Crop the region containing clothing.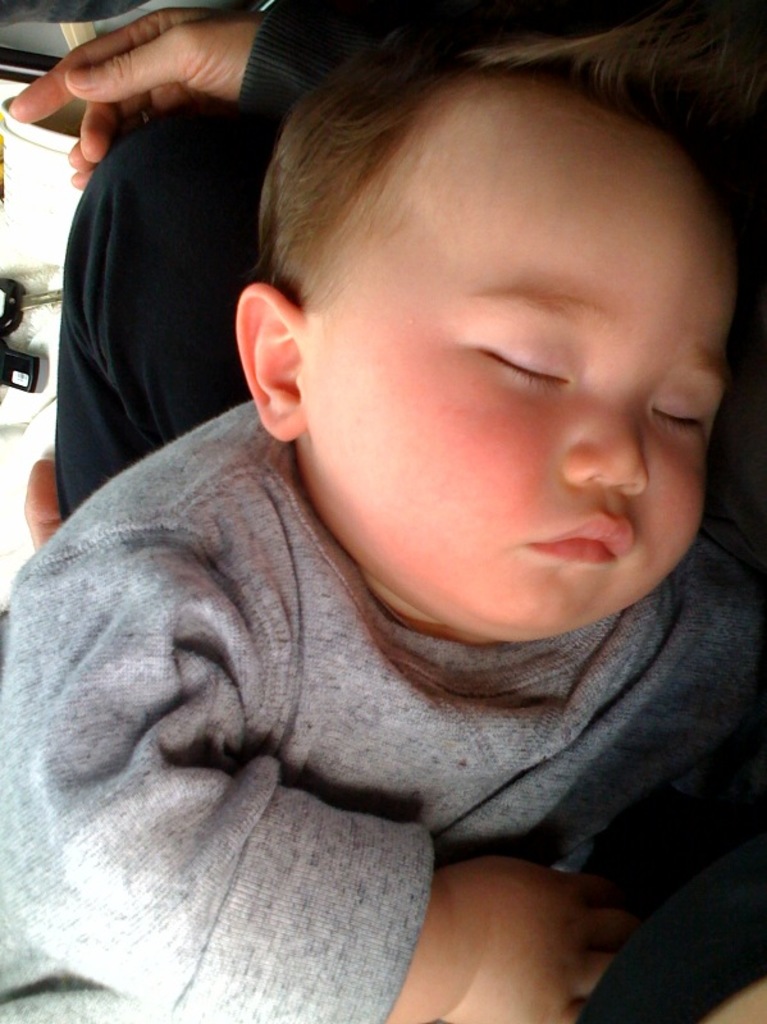
Crop region: (x1=0, y1=389, x2=766, y2=1023).
